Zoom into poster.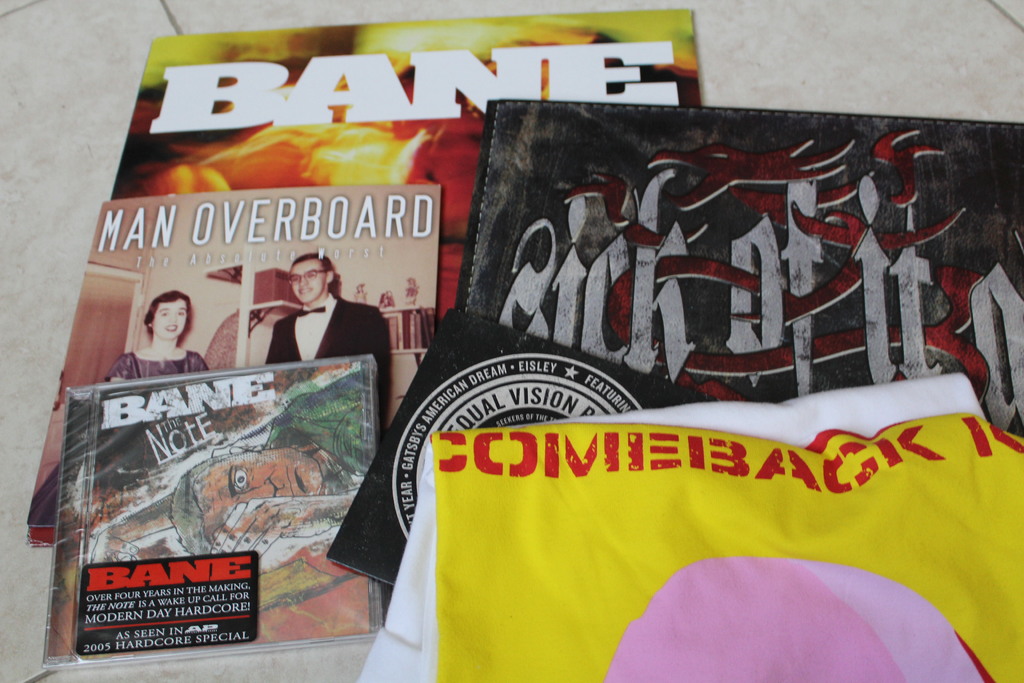
Zoom target: rect(21, 4, 703, 549).
